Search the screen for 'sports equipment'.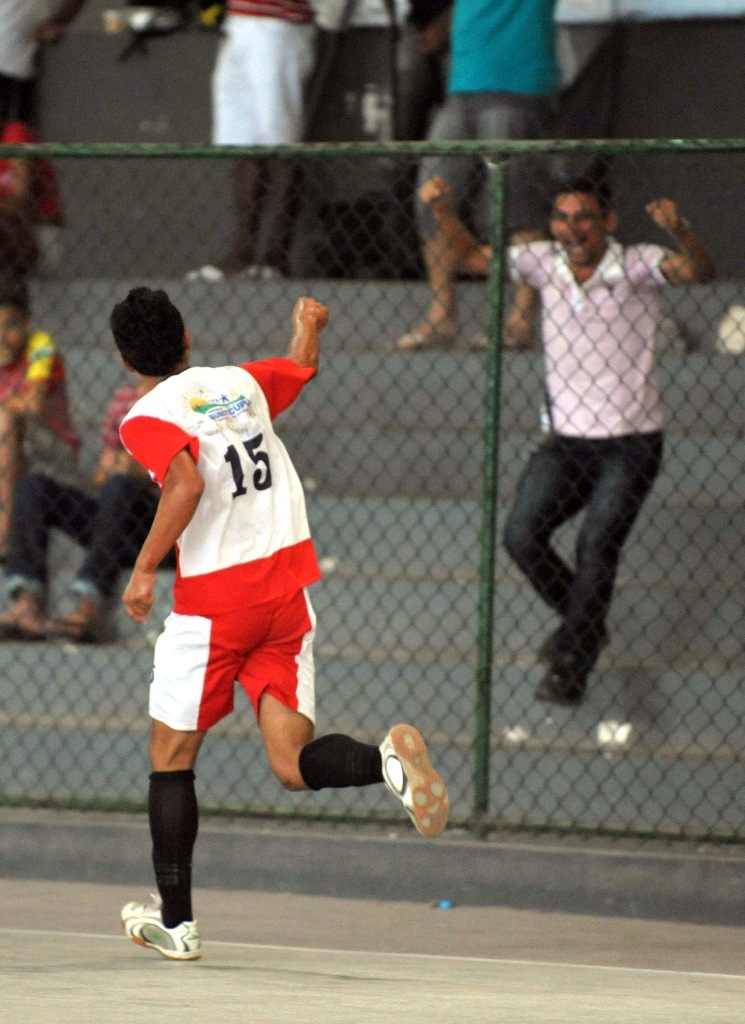
Found at 384, 728, 448, 834.
